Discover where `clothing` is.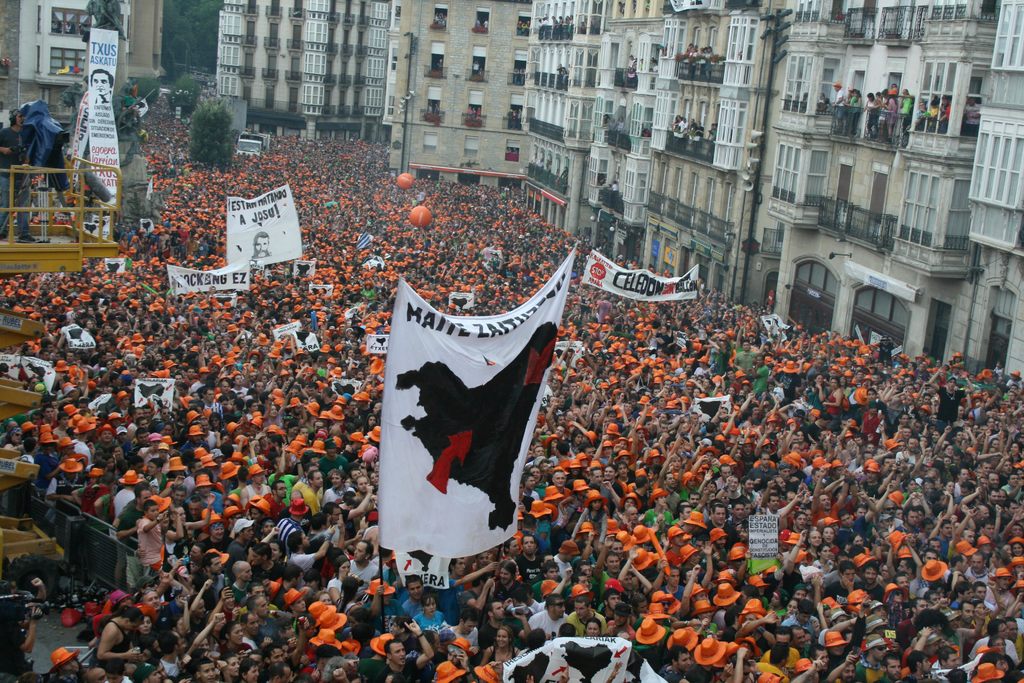
Discovered at 776,607,811,646.
